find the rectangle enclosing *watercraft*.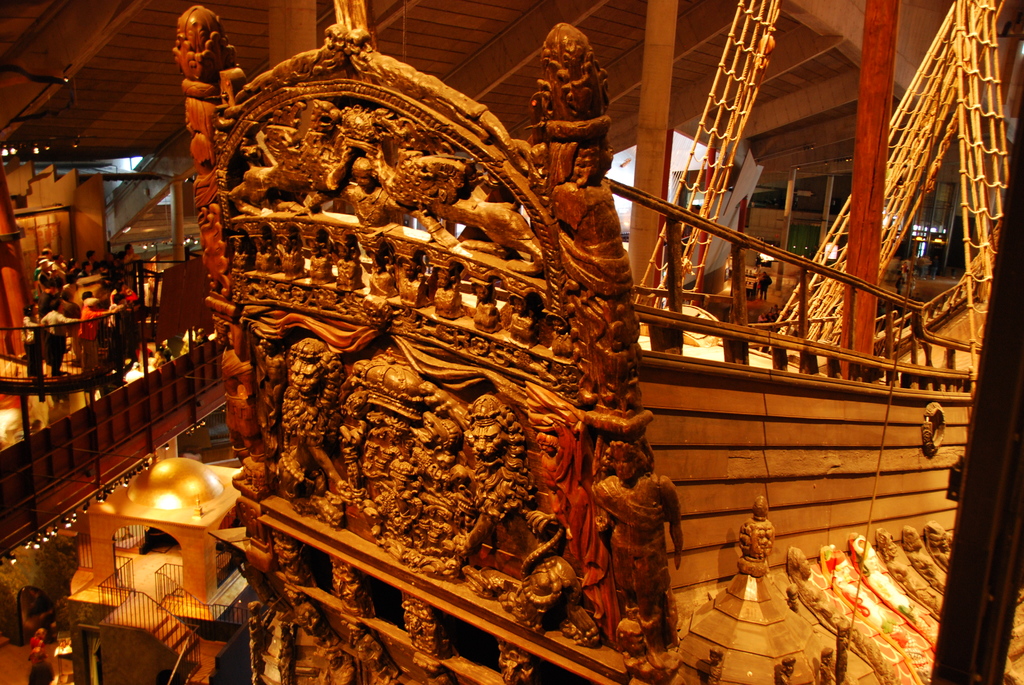
<region>174, 0, 1008, 681</region>.
